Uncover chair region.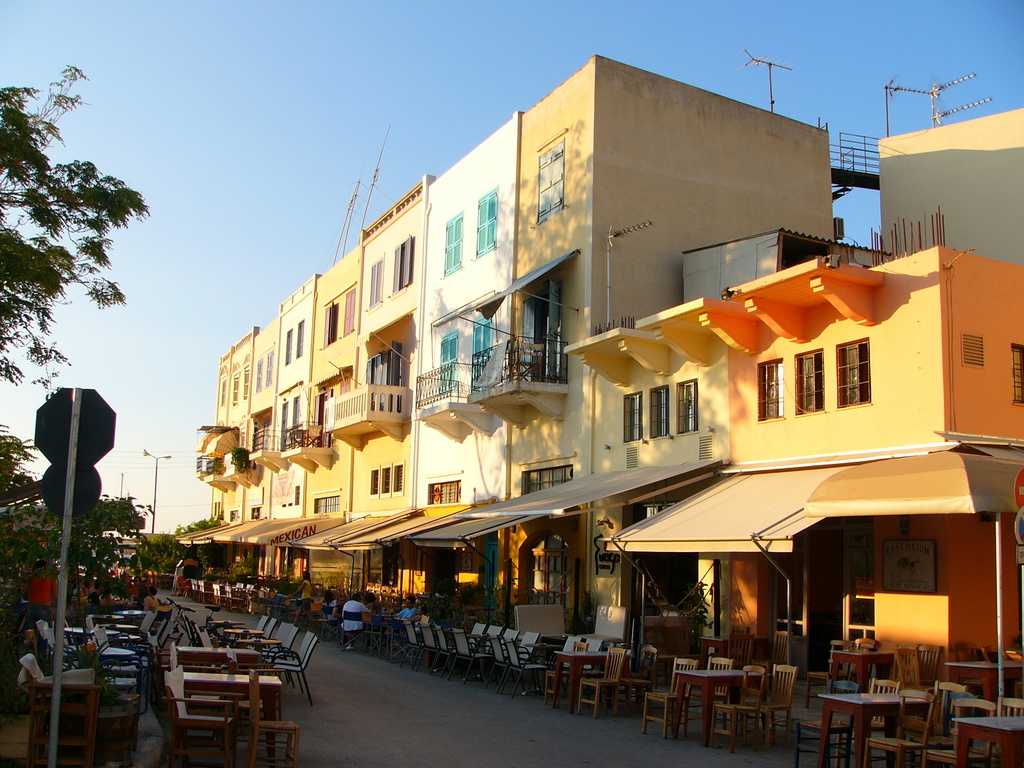
Uncovered: bbox=(150, 665, 243, 767).
